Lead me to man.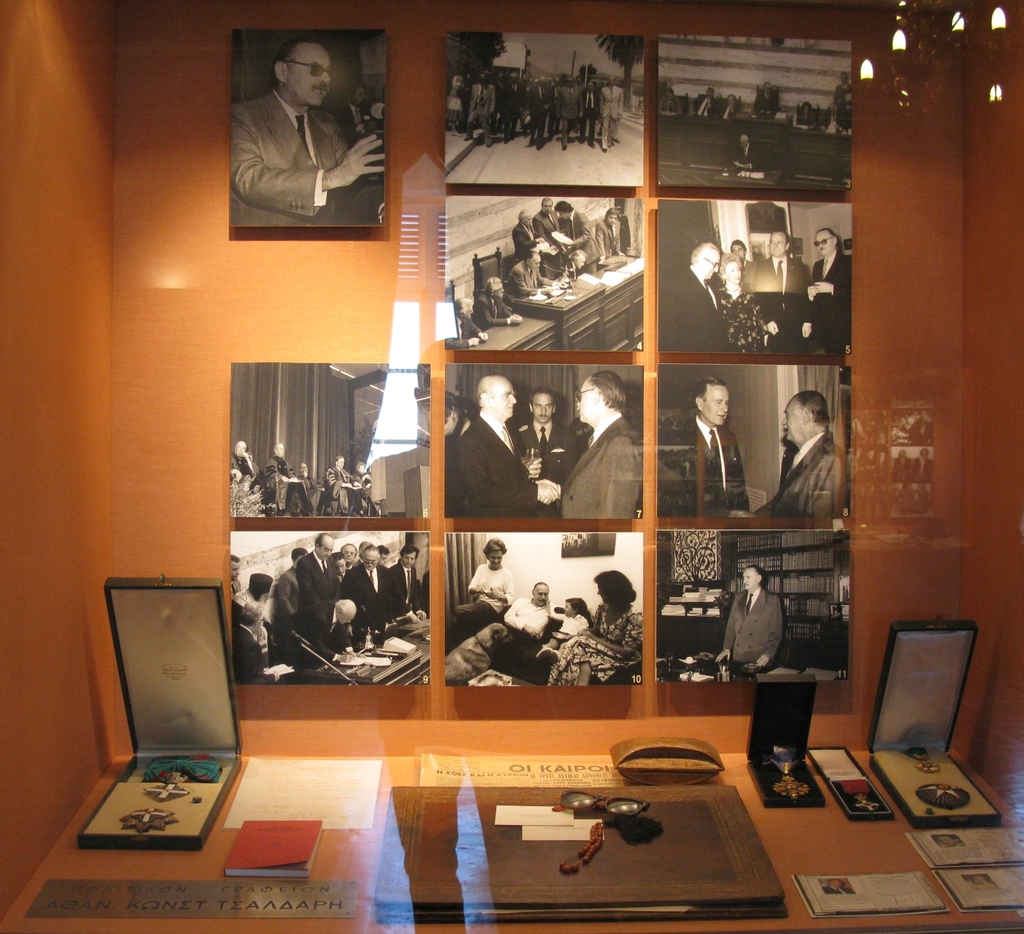
Lead to bbox=(459, 367, 558, 516).
